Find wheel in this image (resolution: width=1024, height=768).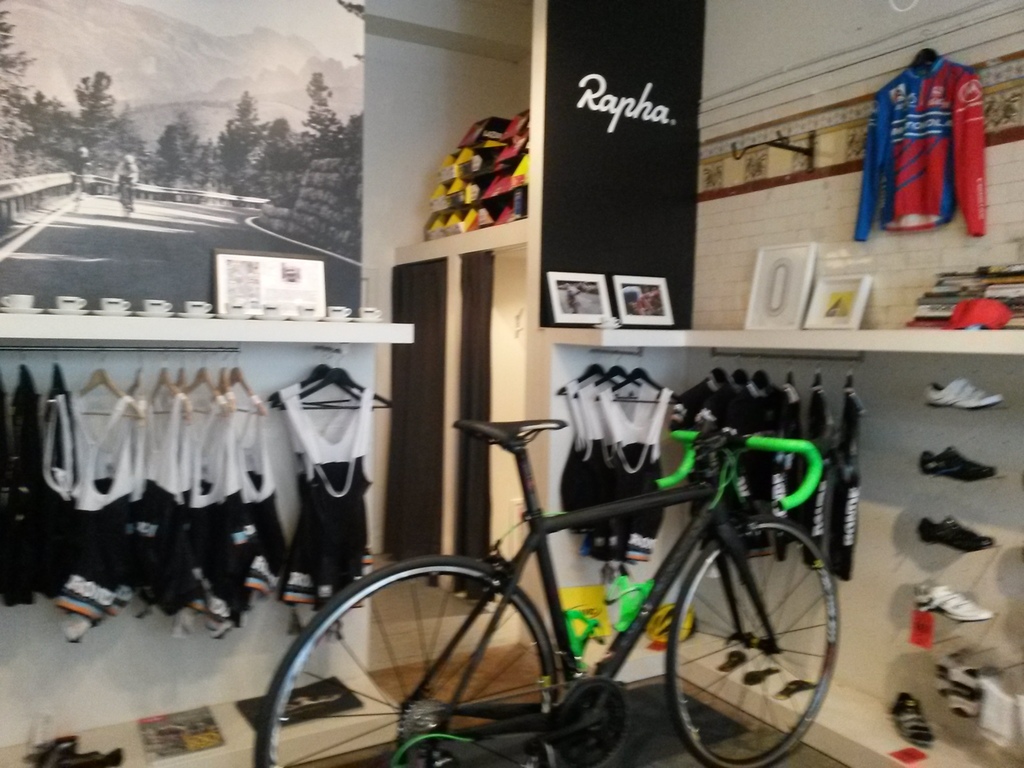
BBox(252, 557, 563, 767).
